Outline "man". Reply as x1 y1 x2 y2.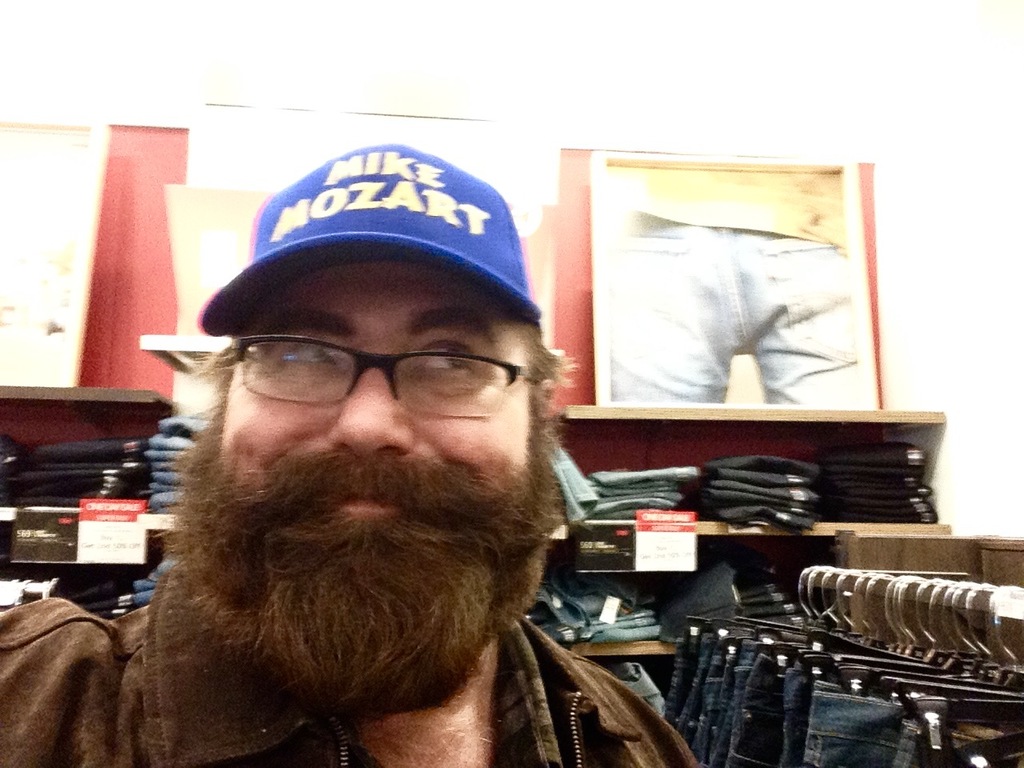
24 170 700 767.
